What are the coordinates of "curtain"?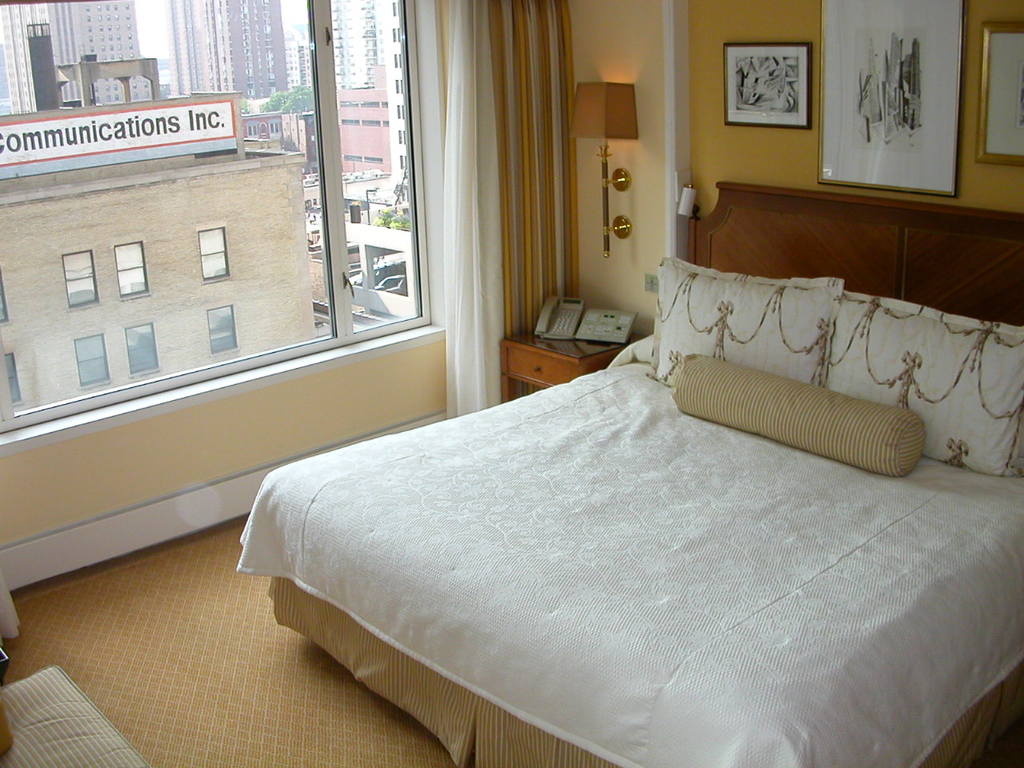
<bbox>447, 0, 580, 407</bbox>.
